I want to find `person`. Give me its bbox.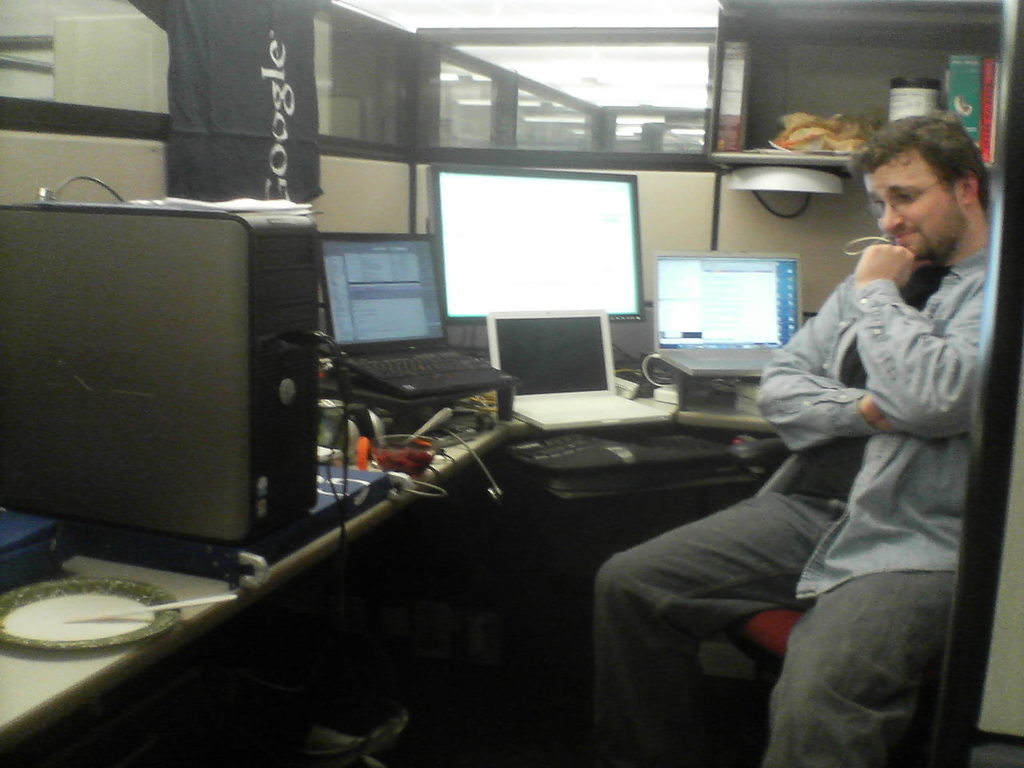
locate(570, 109, 990, 767).
